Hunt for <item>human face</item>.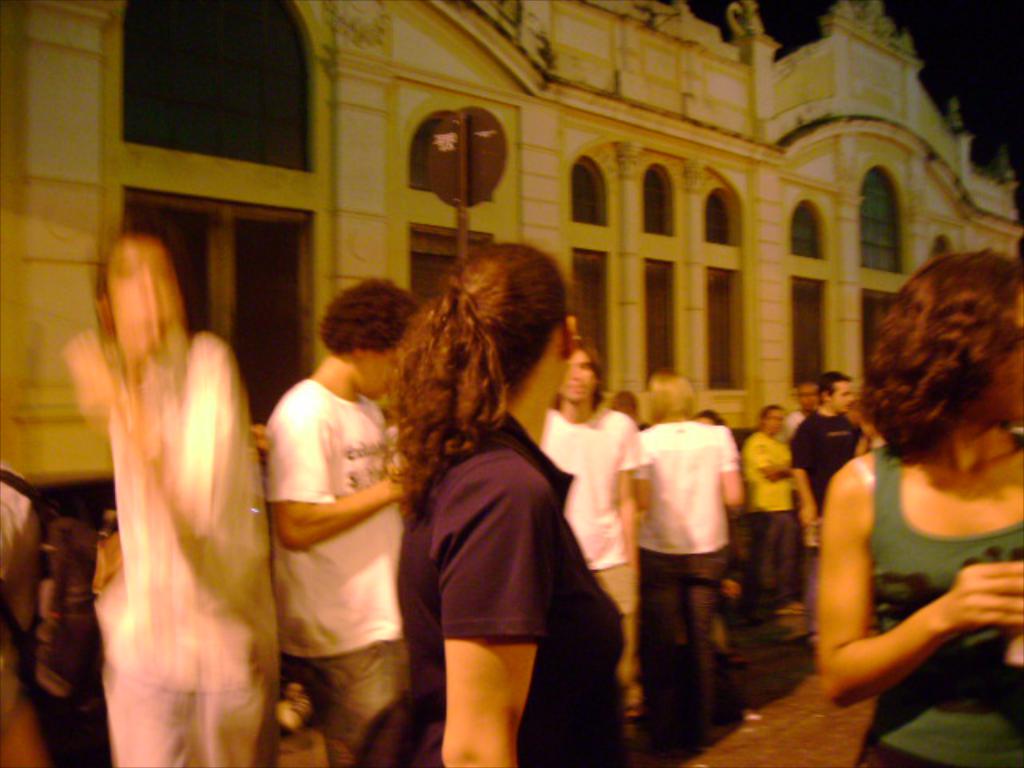
Hunted down at Rect(970, 312, 1022, 430).
